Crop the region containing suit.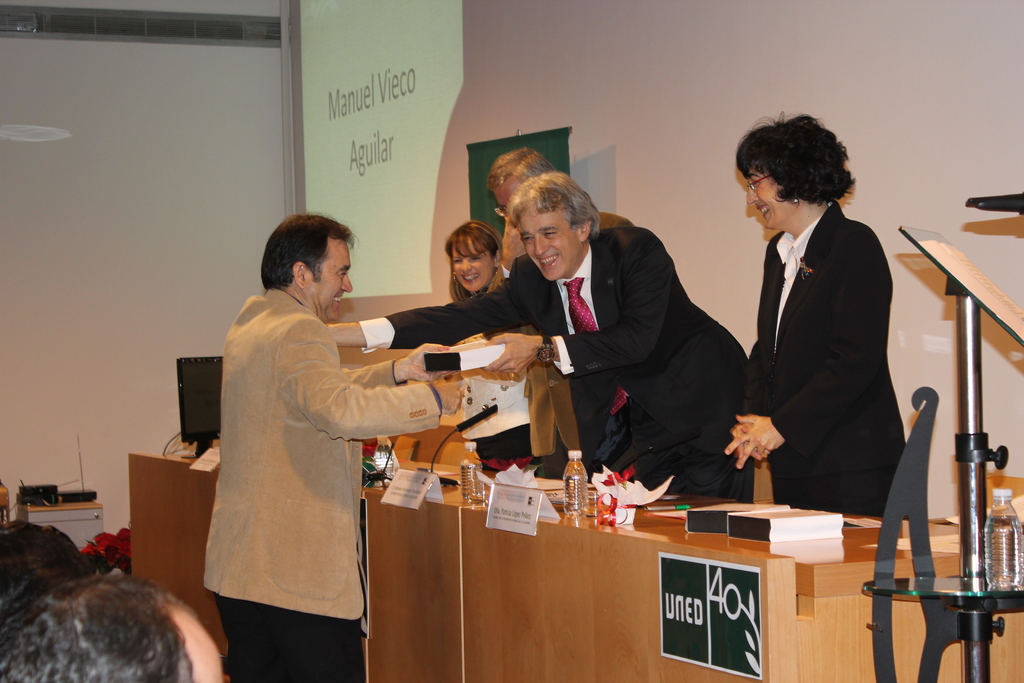
Crop region: box=[484, 210, 631, 477].
